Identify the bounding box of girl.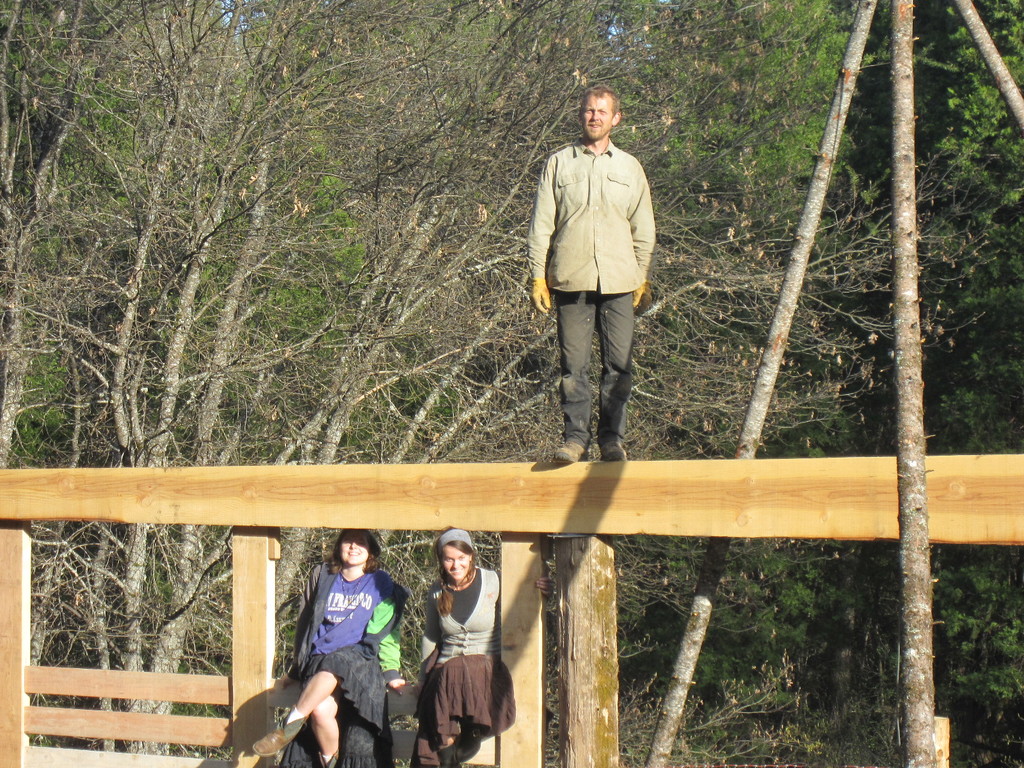
bbox=[256, 529, 407, 767].
